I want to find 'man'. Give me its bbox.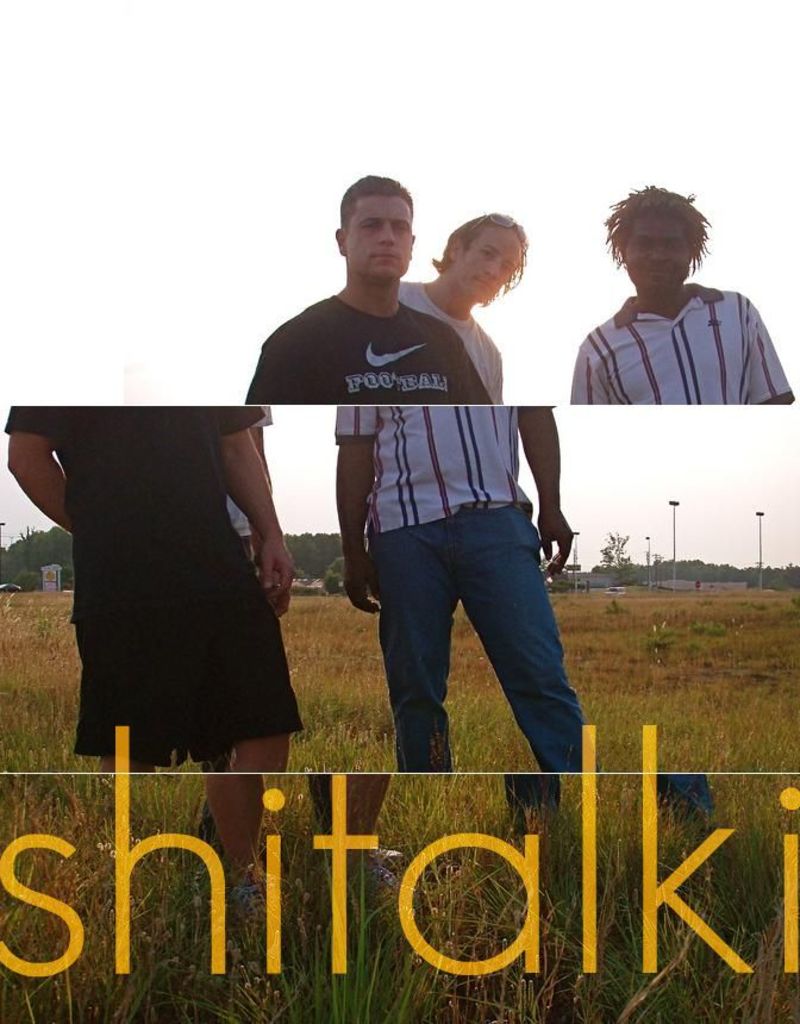
BBox(336, 404, 575, 775).
